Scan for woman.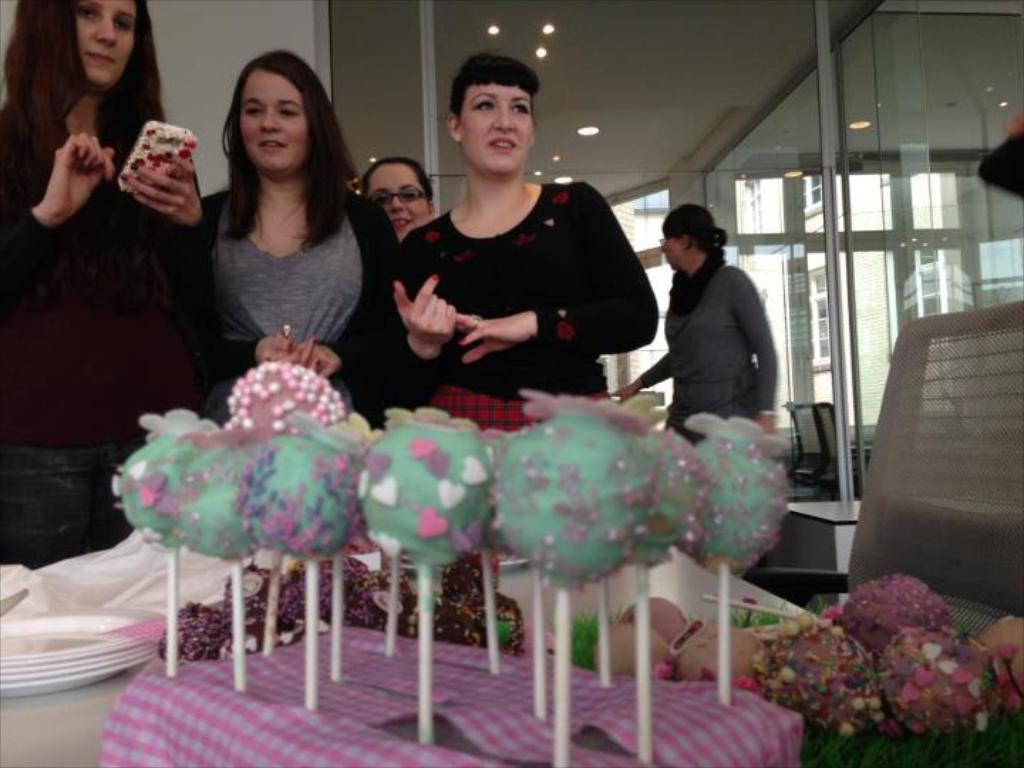
Scan result: l=377, t=50, r=667, b=432.
